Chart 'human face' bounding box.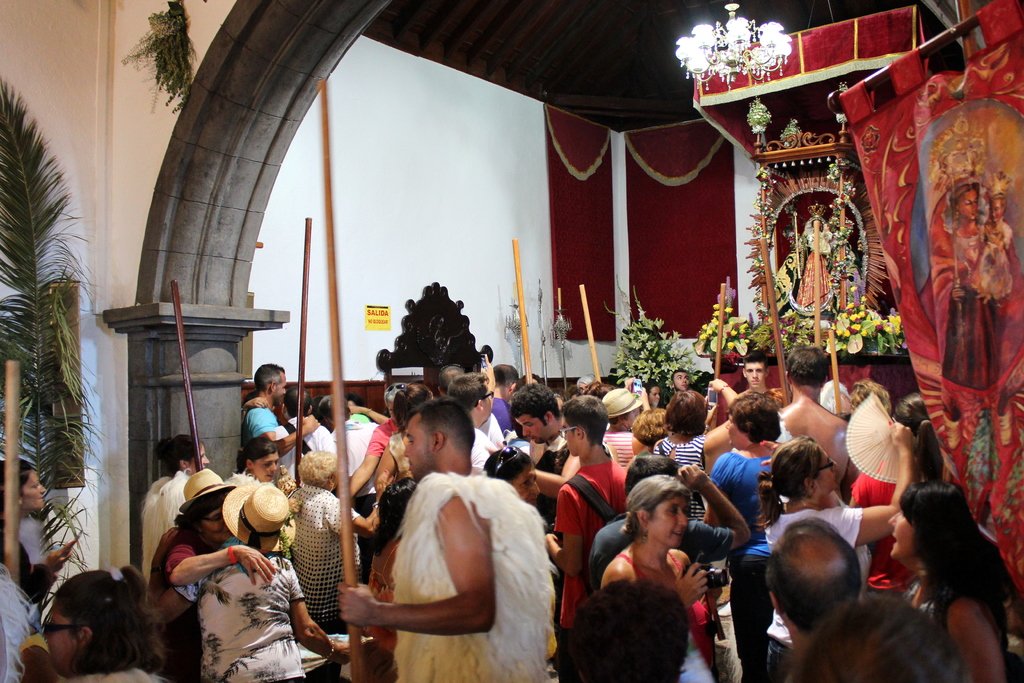
Charted: select_region(40, 604, 81, 676).
